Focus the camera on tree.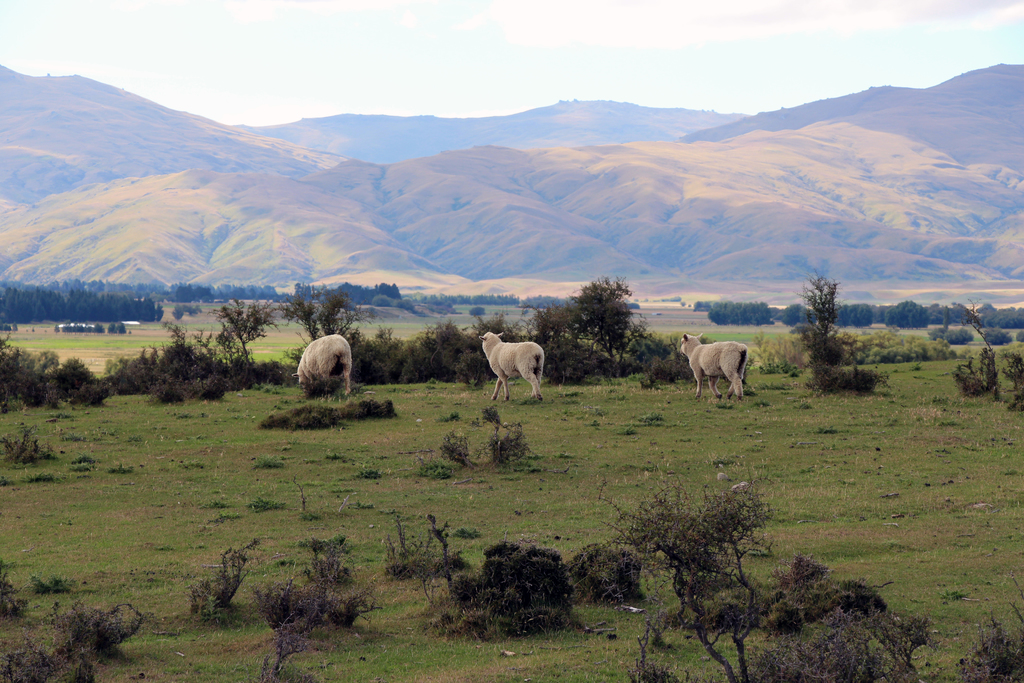
Focus region: BBox(927, 300, 954, 323).
